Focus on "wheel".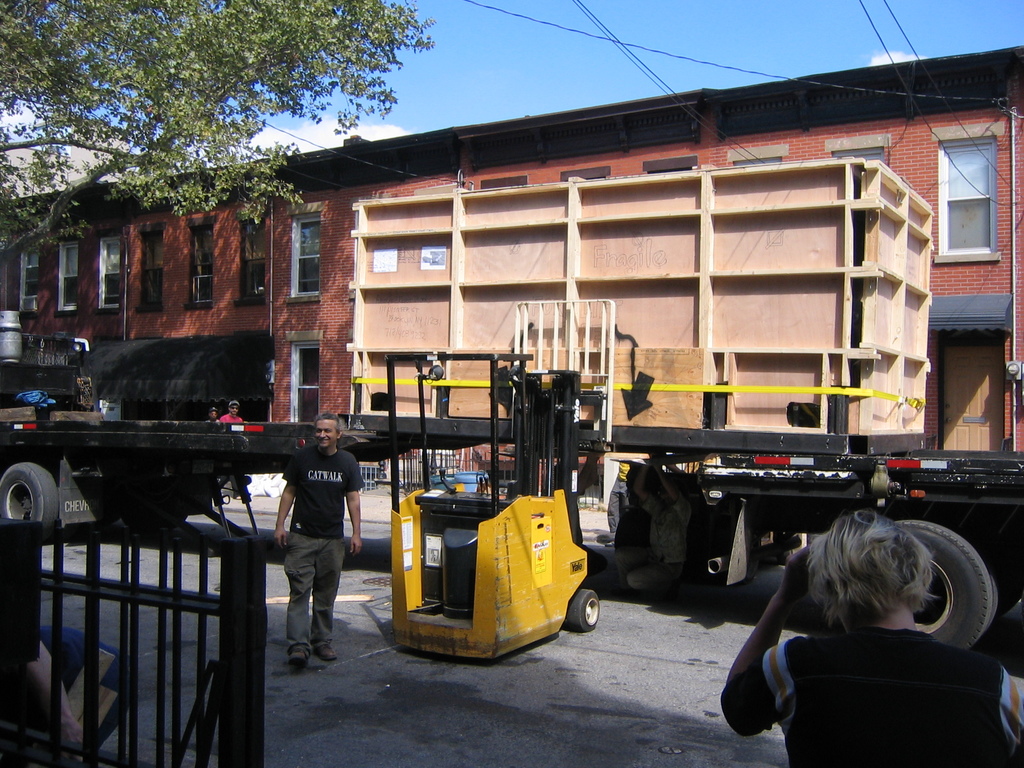
Focused at [0, 458, 58, 532].
